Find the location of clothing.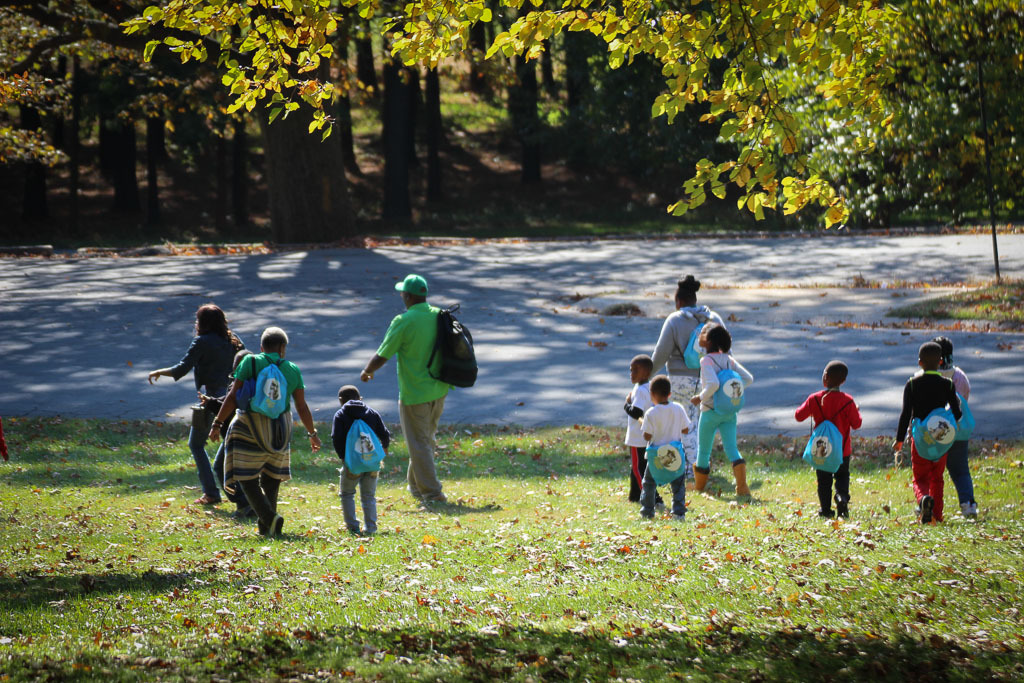
Location: select_region(652, 304, 727, 474).
